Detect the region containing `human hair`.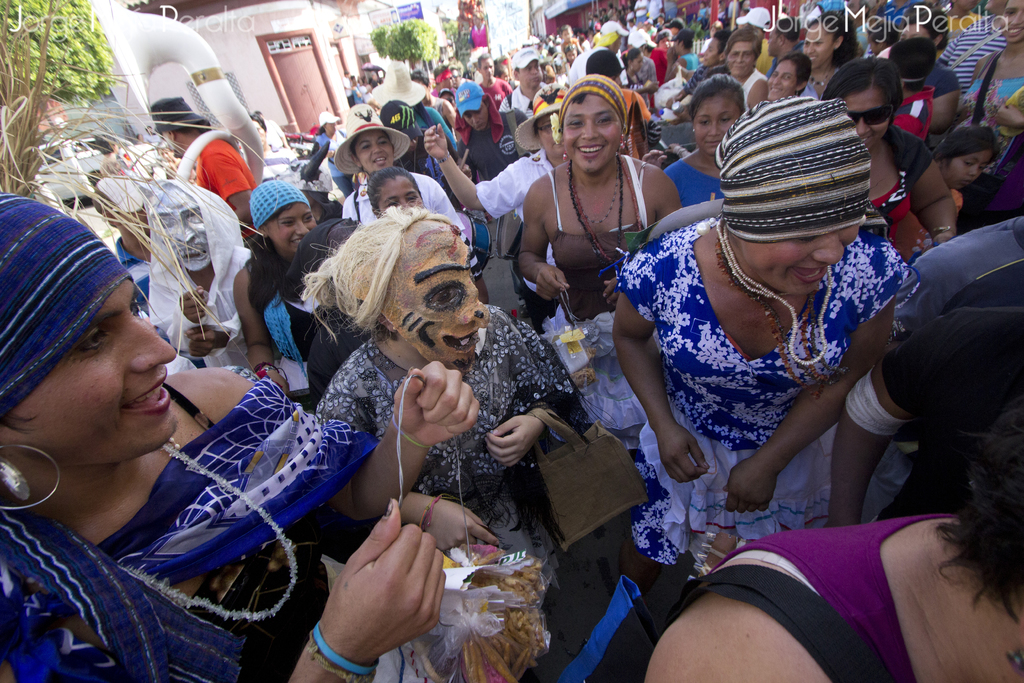
724, 23, 765, 52.
